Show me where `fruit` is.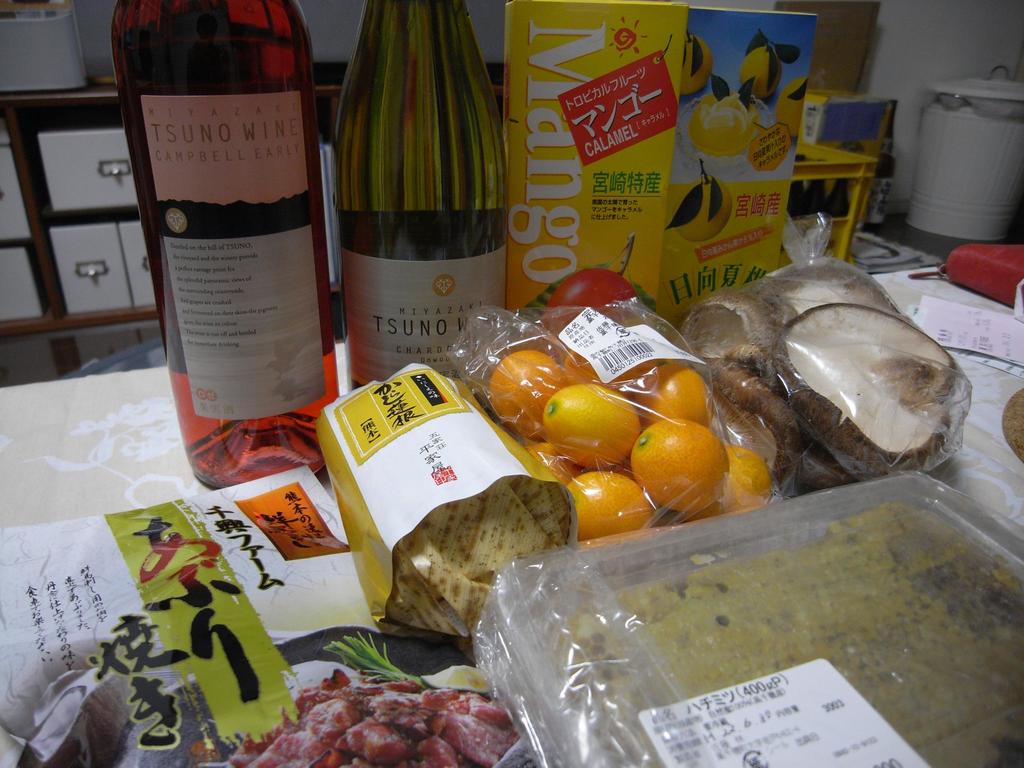
`fruit` is at <bbox>542, 383, 641, 468</bbox>.
